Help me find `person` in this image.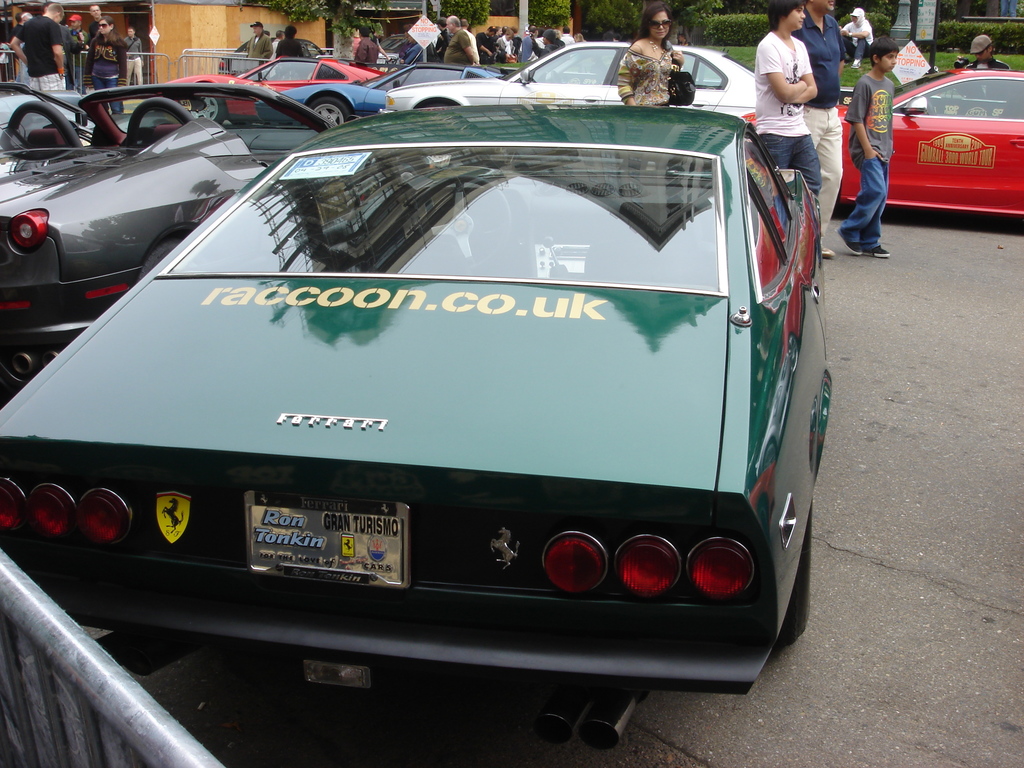
Found it: pyautogui.locateOnScreen(837, 35, 900, 257).
